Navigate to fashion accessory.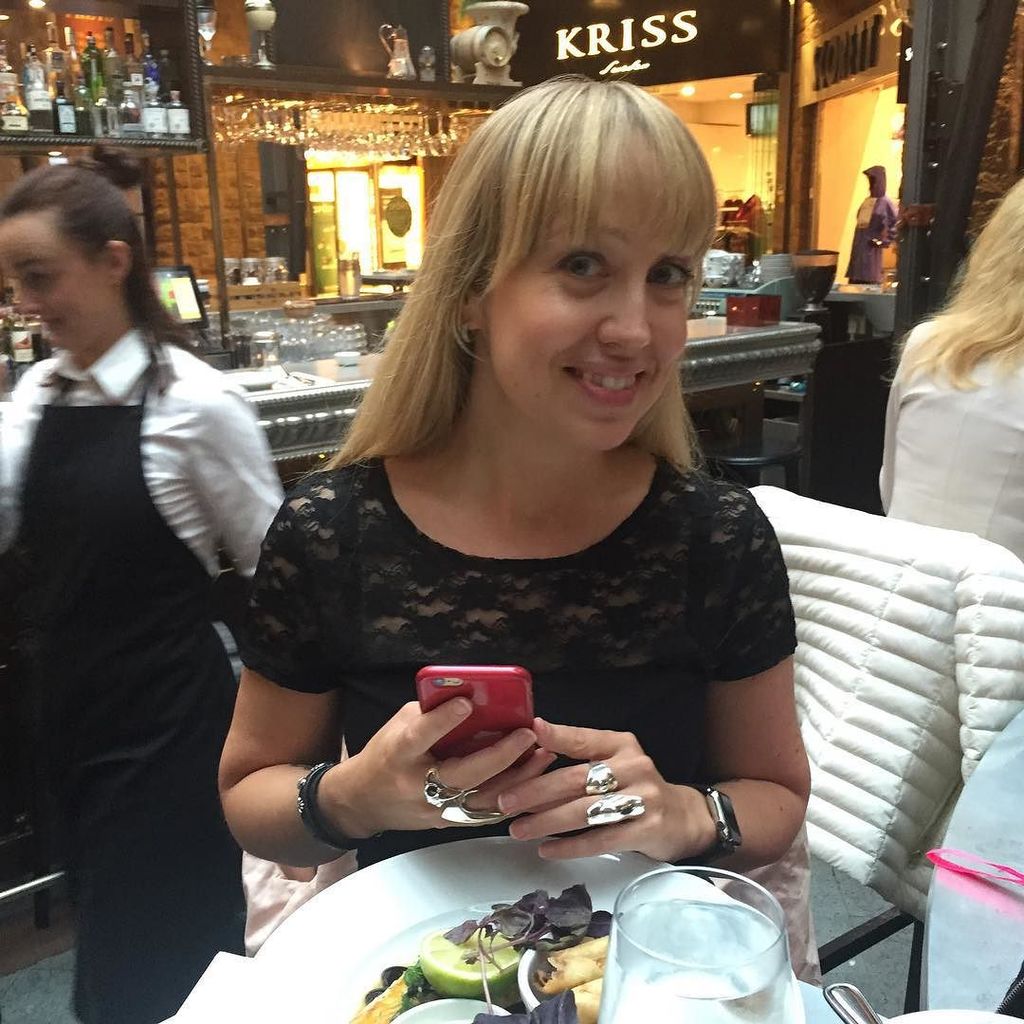
Navigation target: left=586, top=795, right=648, bottom=823.
